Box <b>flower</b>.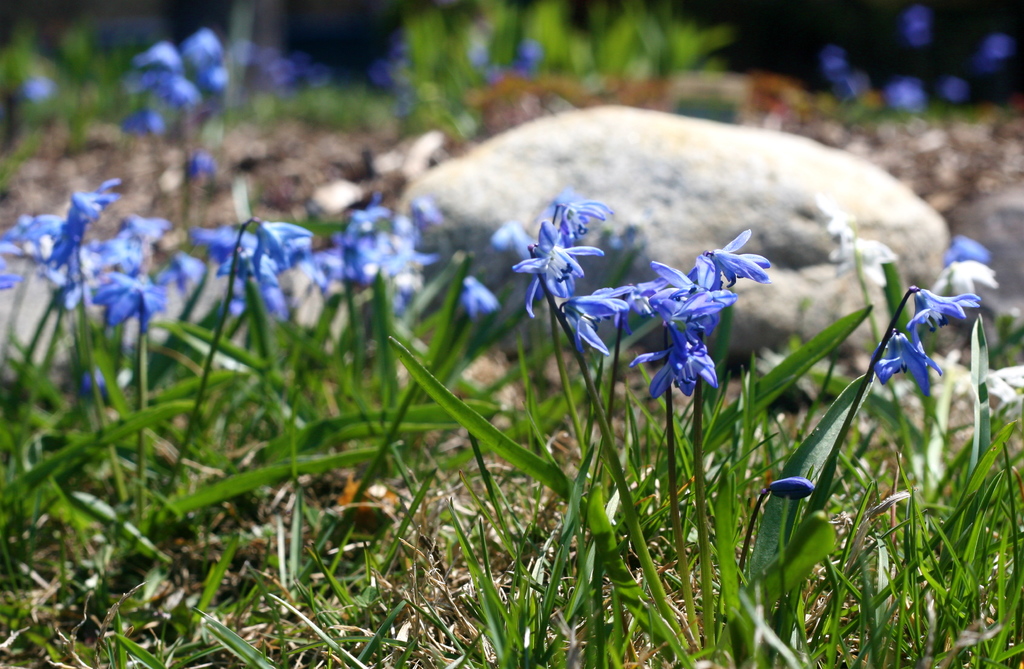
x1=648, y1=228, x2=769, y2=337.
